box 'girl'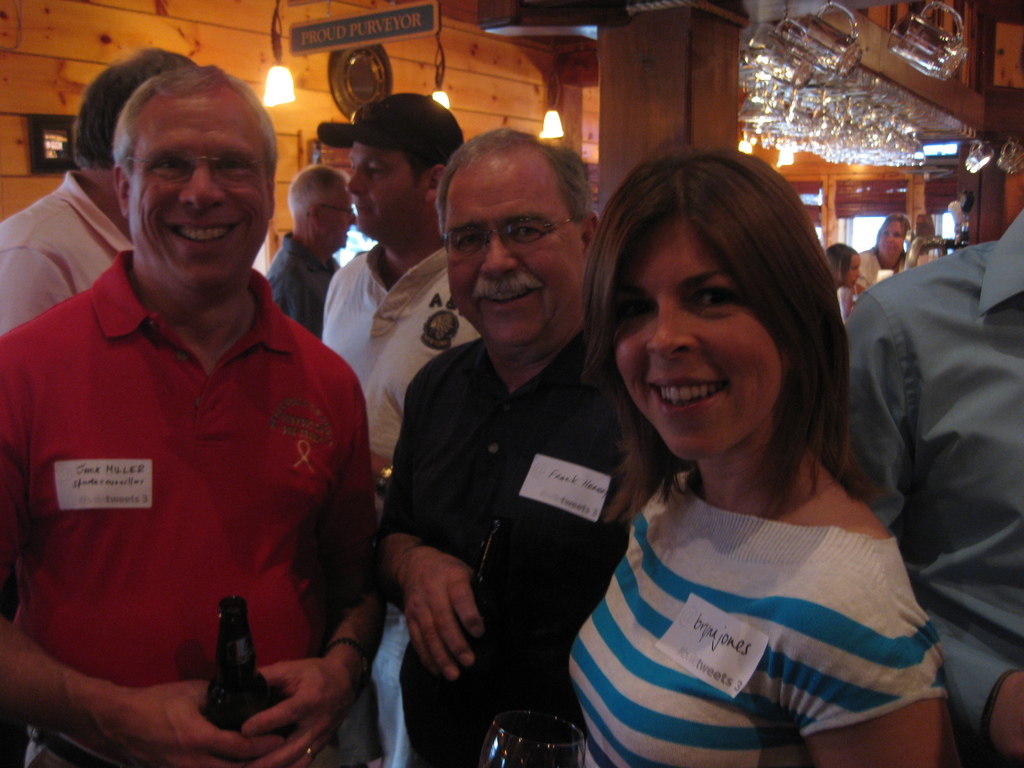
BBox(560, 143, 937, 767)
